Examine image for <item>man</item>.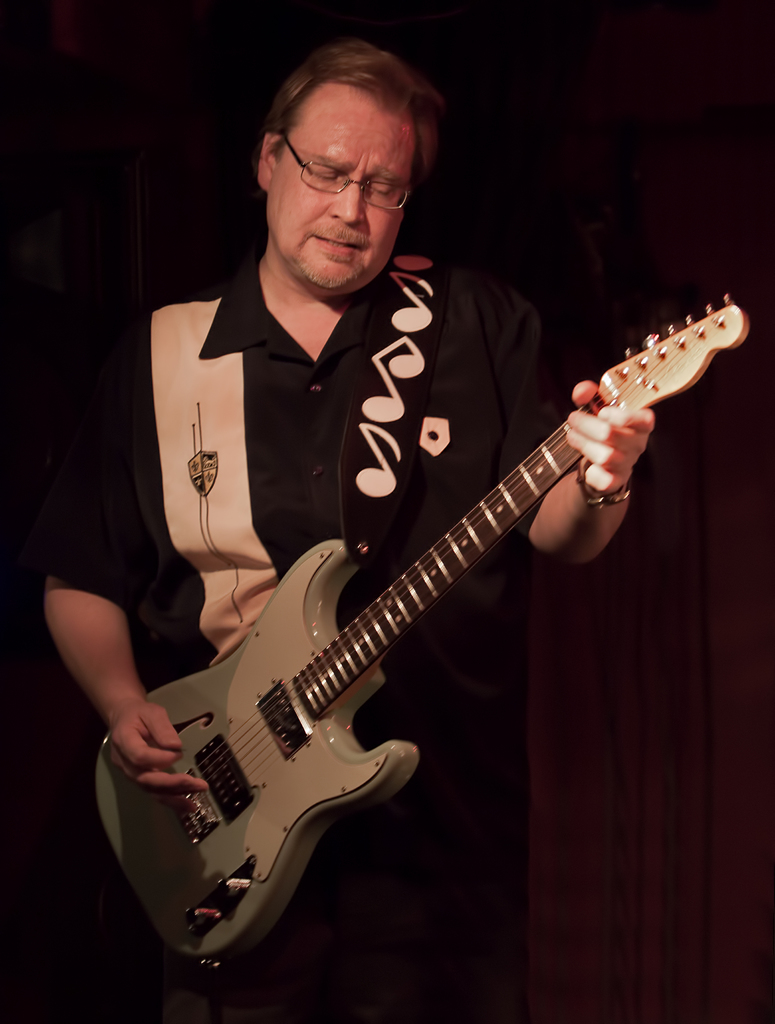
Examination result: bbox=[101, 116, 742, 993].
